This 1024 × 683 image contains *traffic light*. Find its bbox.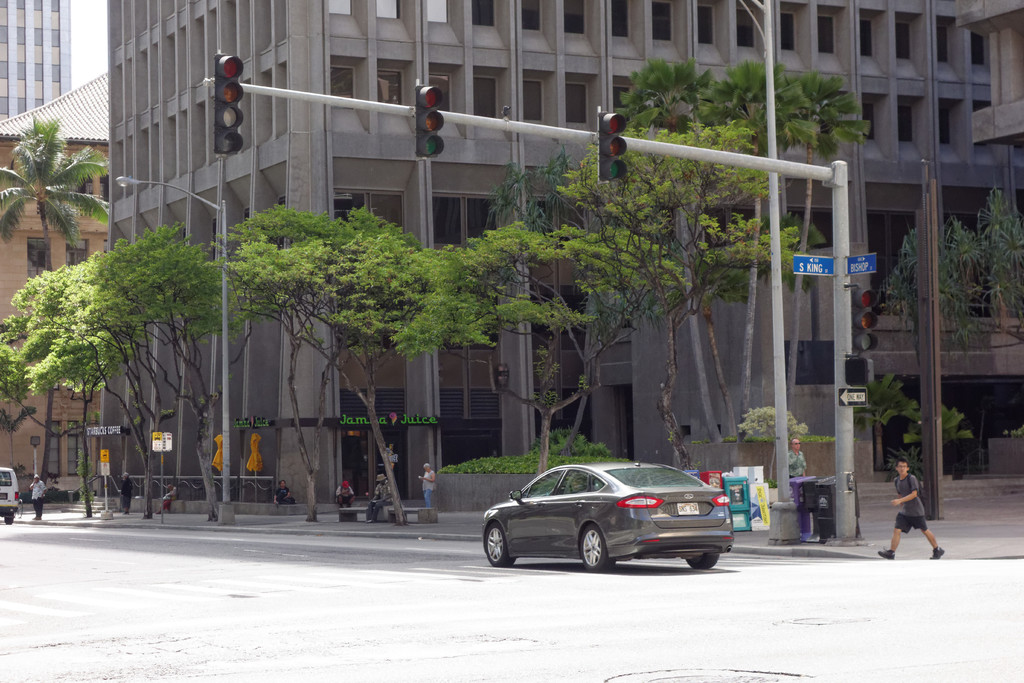
[left=852, top=291, right=877, bottom=350].
